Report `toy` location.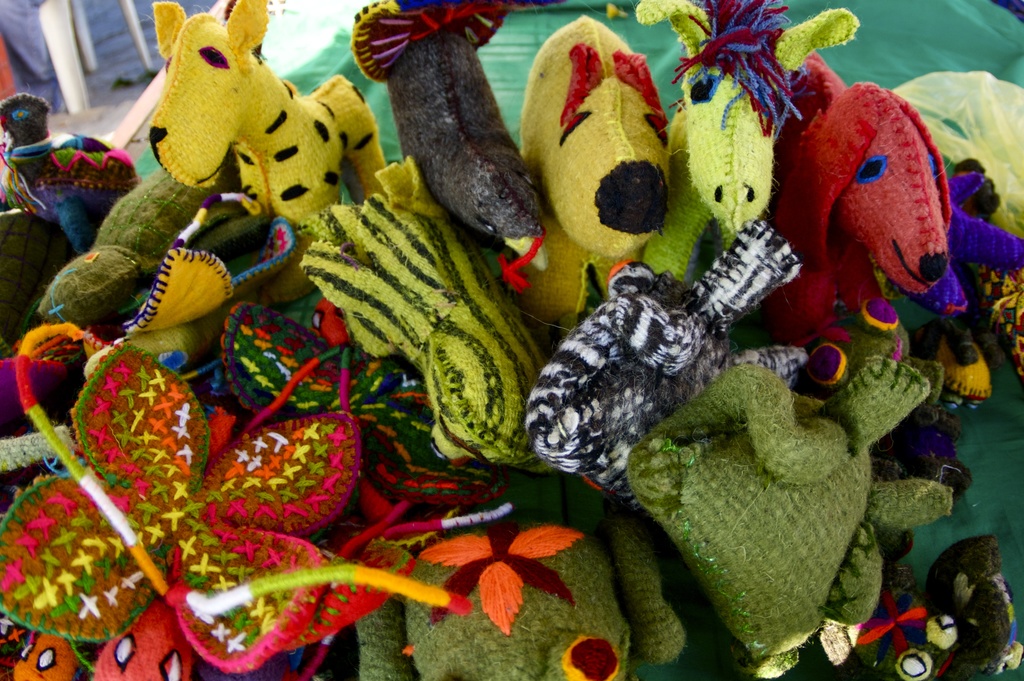
Report: BBox(132, 0, 392, 229).
